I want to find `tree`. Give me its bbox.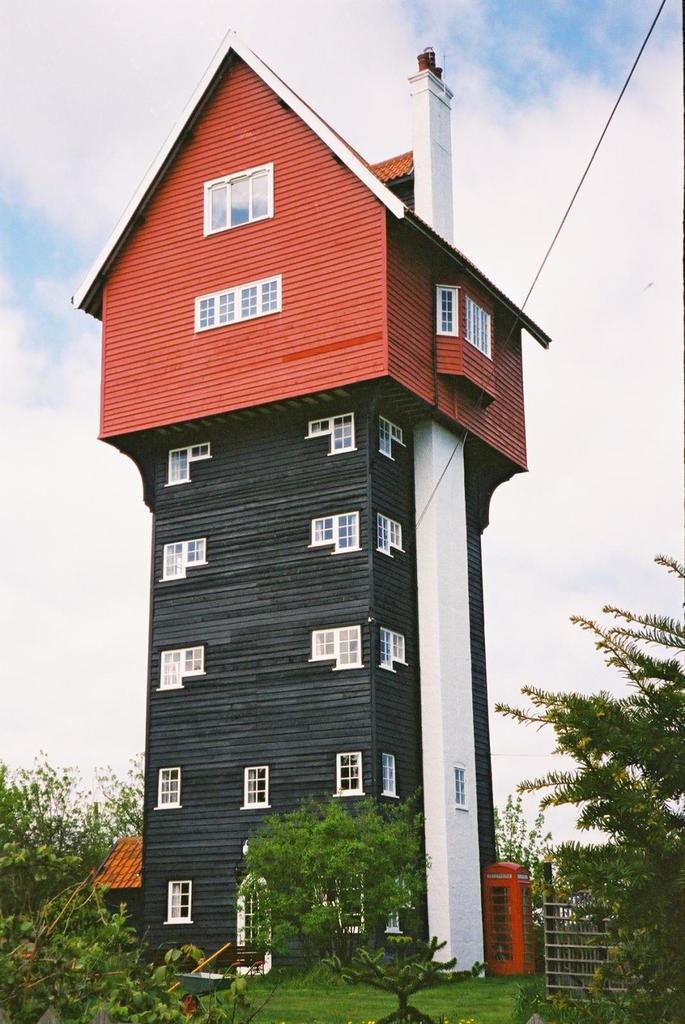
BBox(231, 788, 437, 979).
